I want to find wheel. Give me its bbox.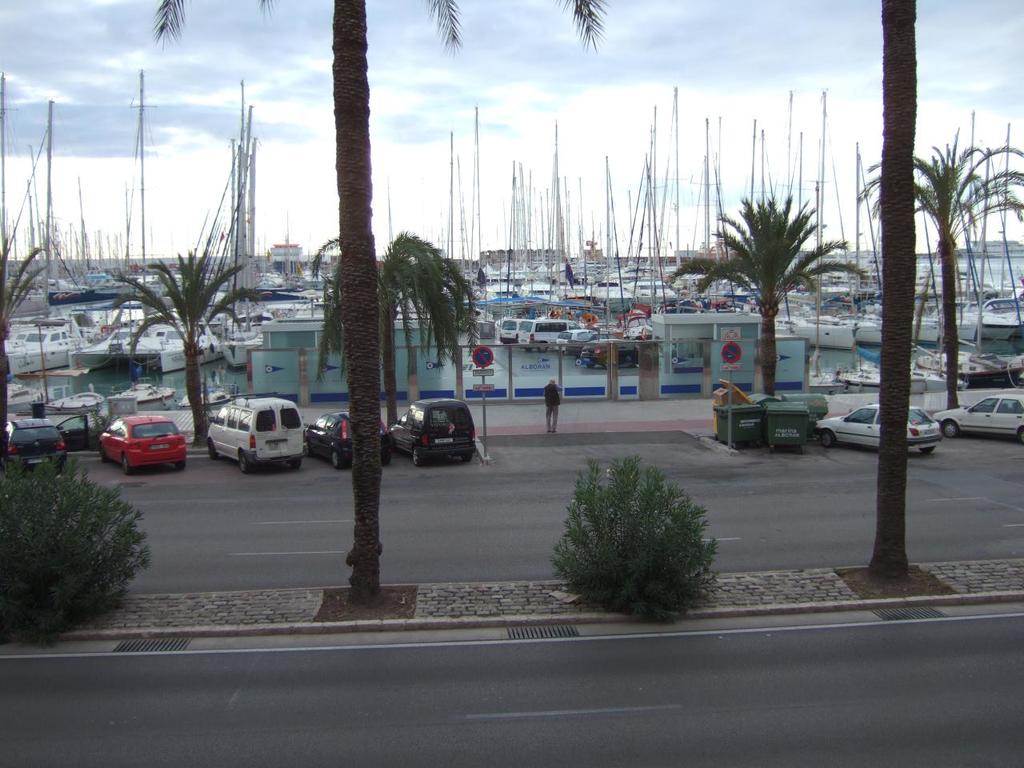
detection(600, 354, 617, 370).
